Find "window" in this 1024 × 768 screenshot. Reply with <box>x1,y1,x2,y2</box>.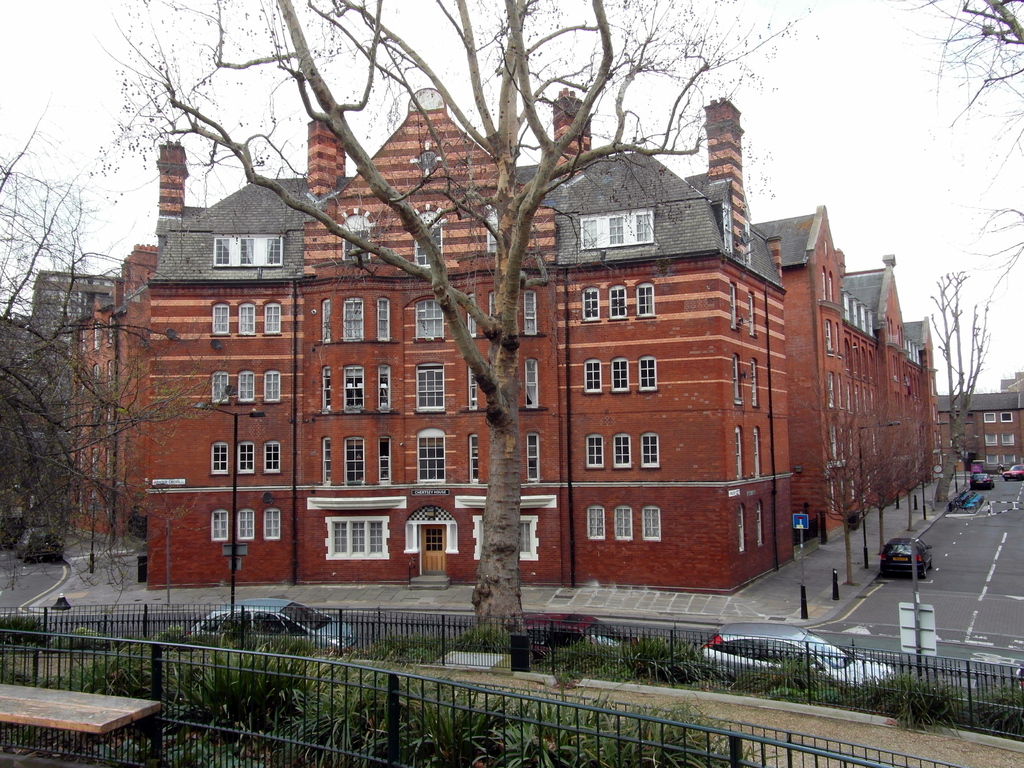
<box>264,302,282,332</box>.
